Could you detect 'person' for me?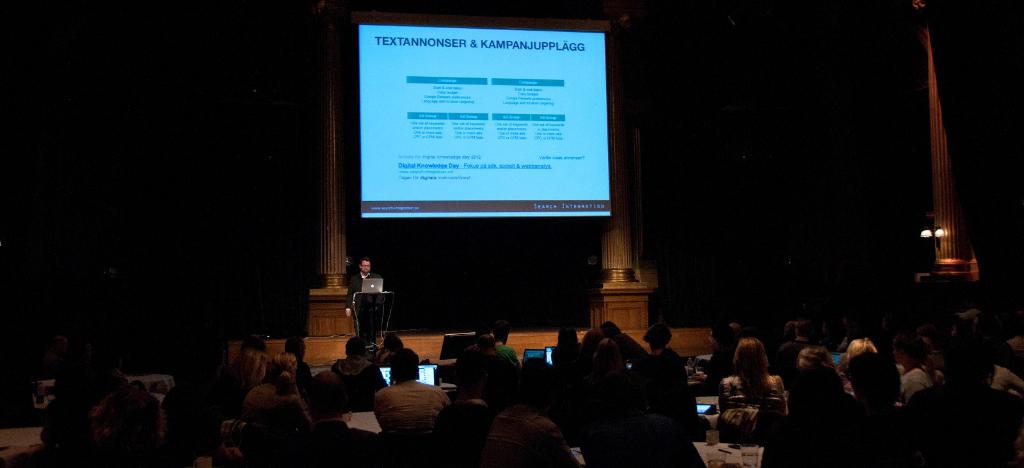
Detection result: <bbox>578, 363, 706, 467</bbox>.
